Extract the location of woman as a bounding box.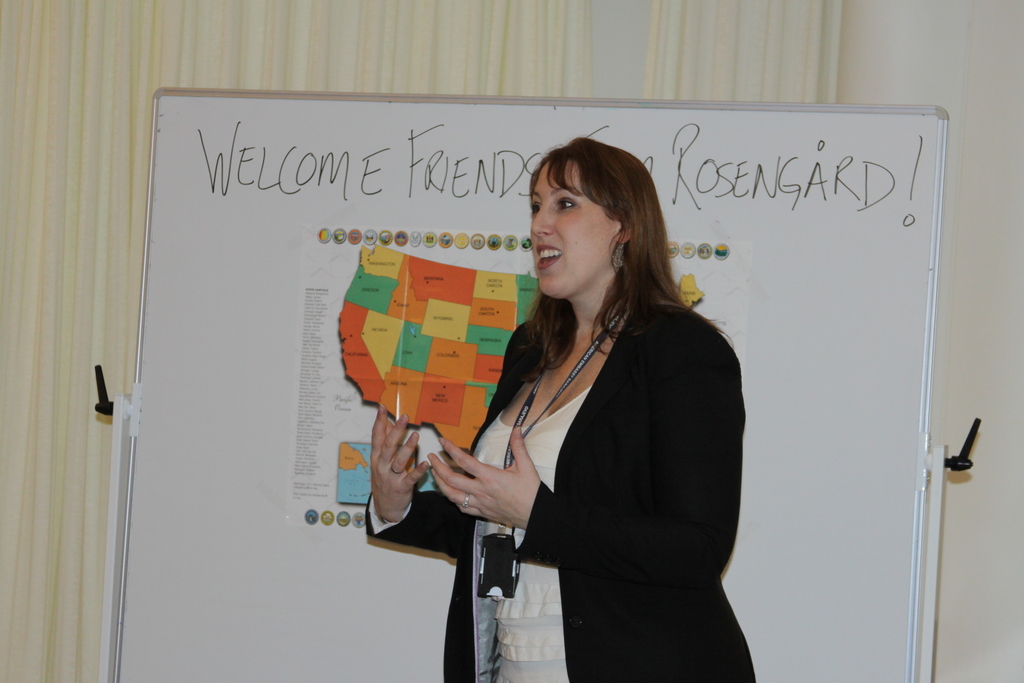
region(410, 165, 767, 669).
